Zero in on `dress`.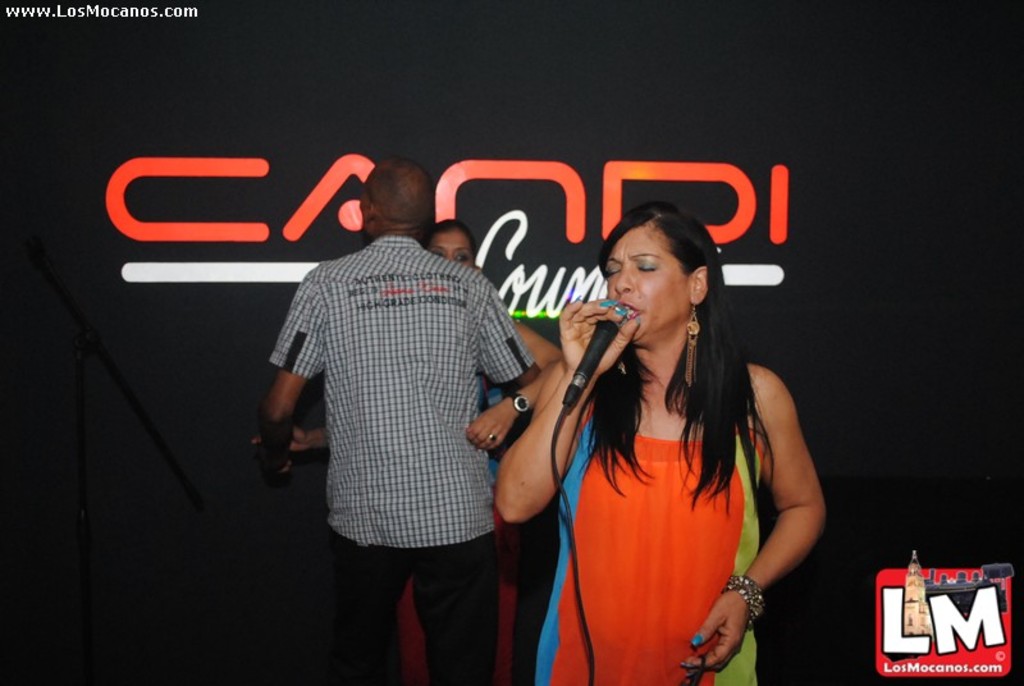
Zeroed in: <region>531, 401, 764, 685</region>.
